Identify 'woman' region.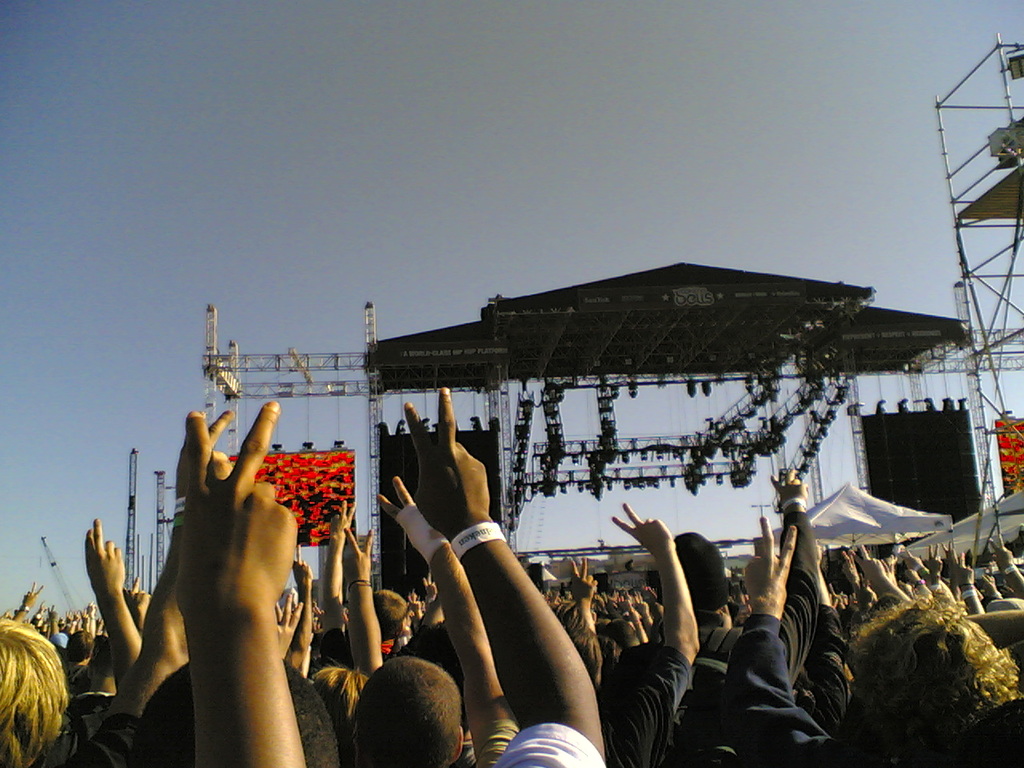
Region: x1=0 y1=618 x2=72 y2=767.
